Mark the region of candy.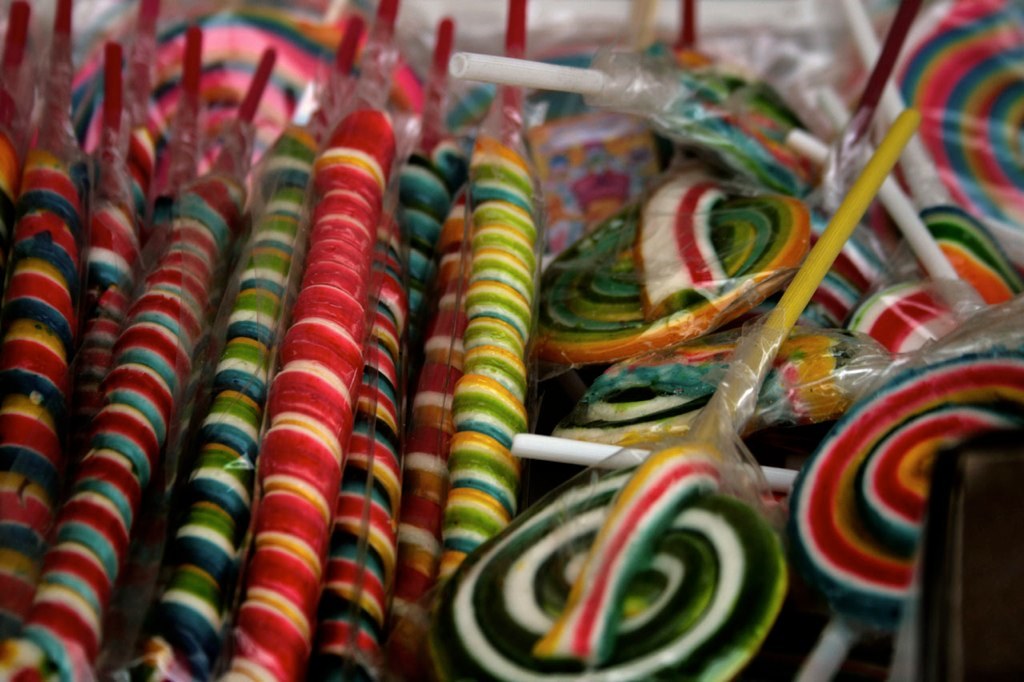
Region: locate(547, 313, 860, 436).
